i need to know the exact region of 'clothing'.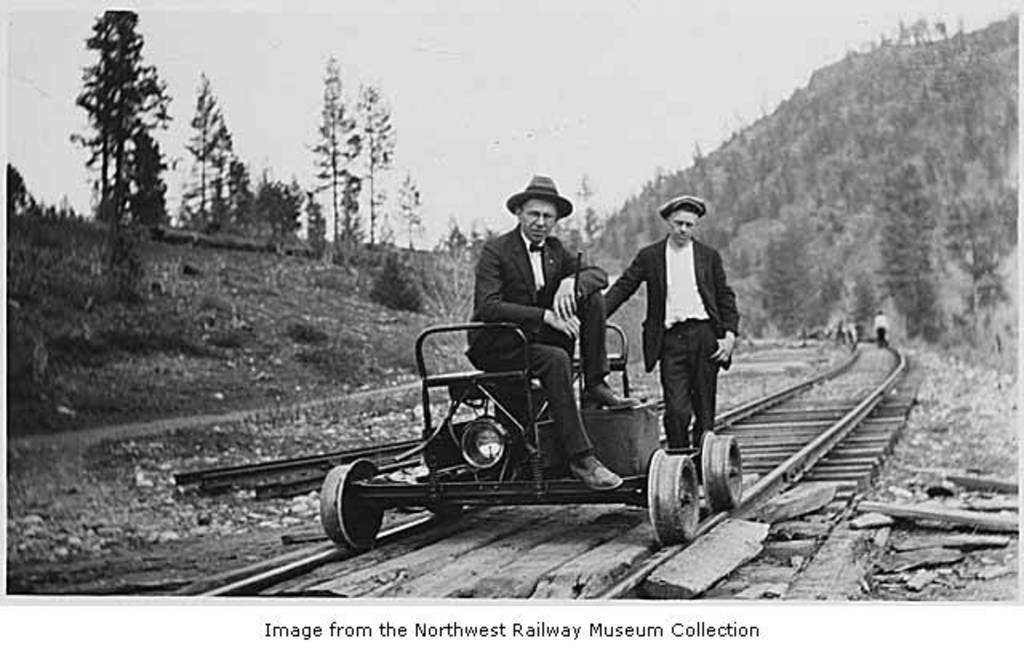
Region: (611,190,738,453).
